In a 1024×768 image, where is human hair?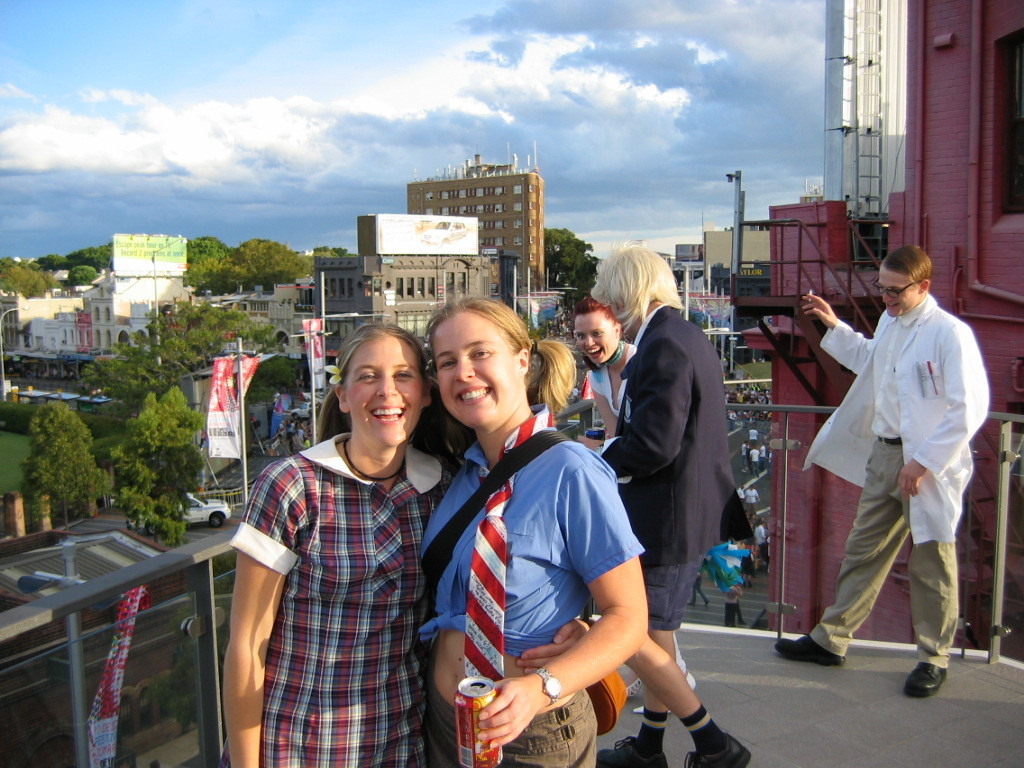
box=[875, 242, 938, 292].
